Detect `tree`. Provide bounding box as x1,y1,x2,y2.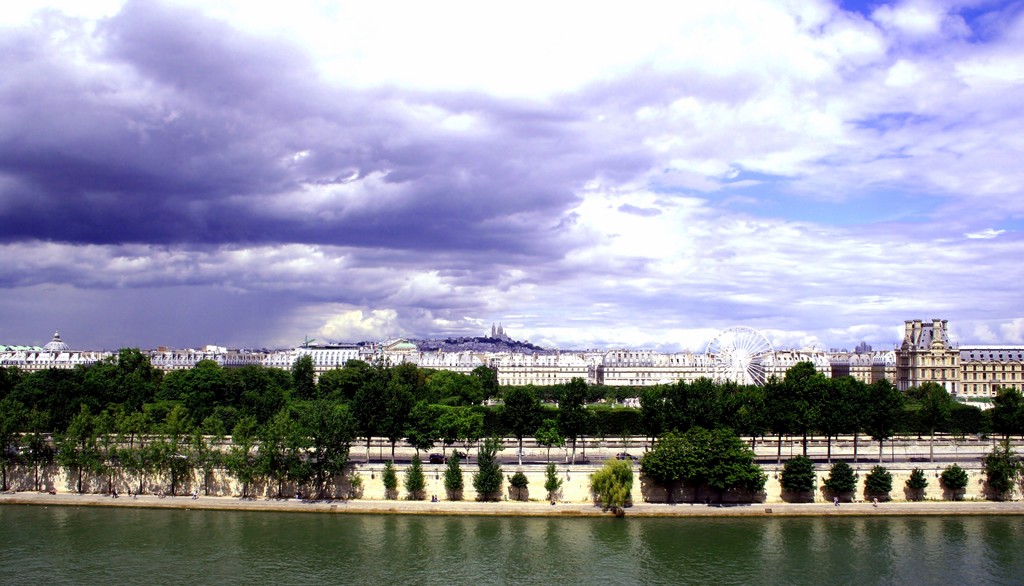
321,354,387,433.
